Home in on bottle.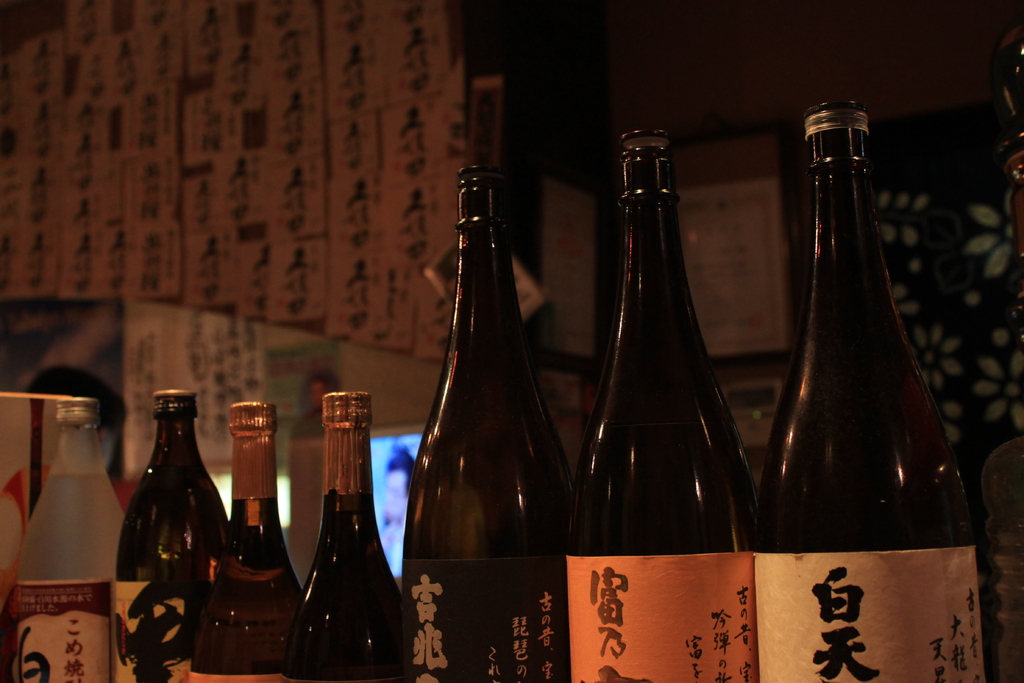
Homed in at (x1=566, y1=120, x2=755, y2=682).
